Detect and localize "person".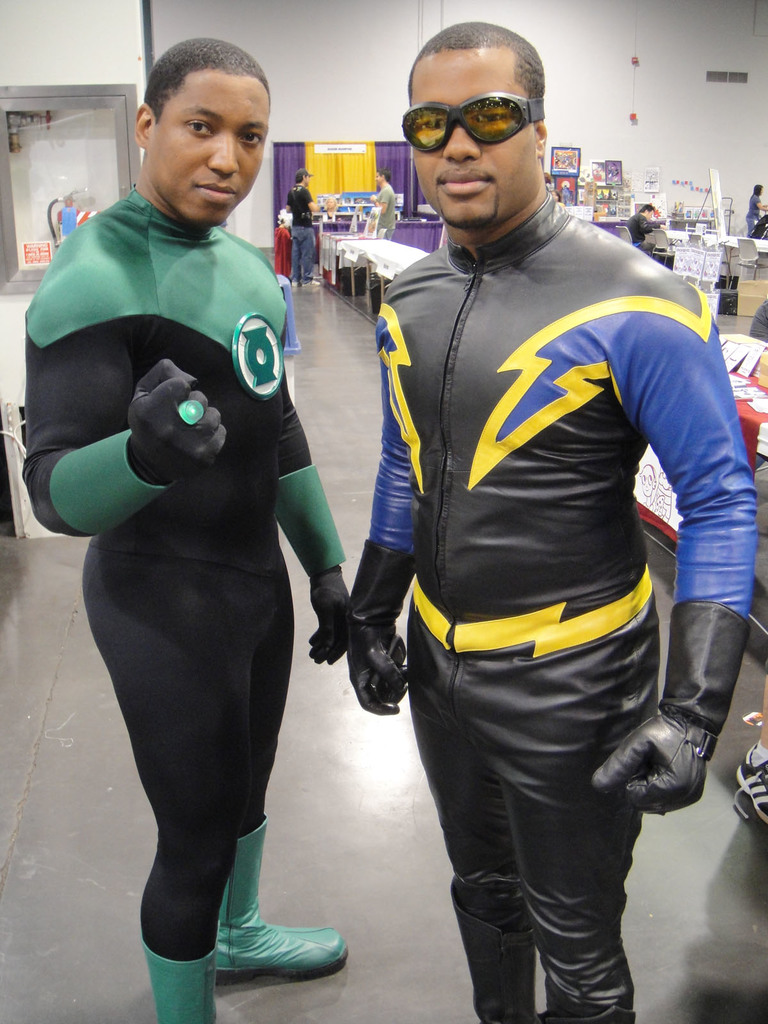
Localized at [left=22, top=38, right=358, bottom=1023].
